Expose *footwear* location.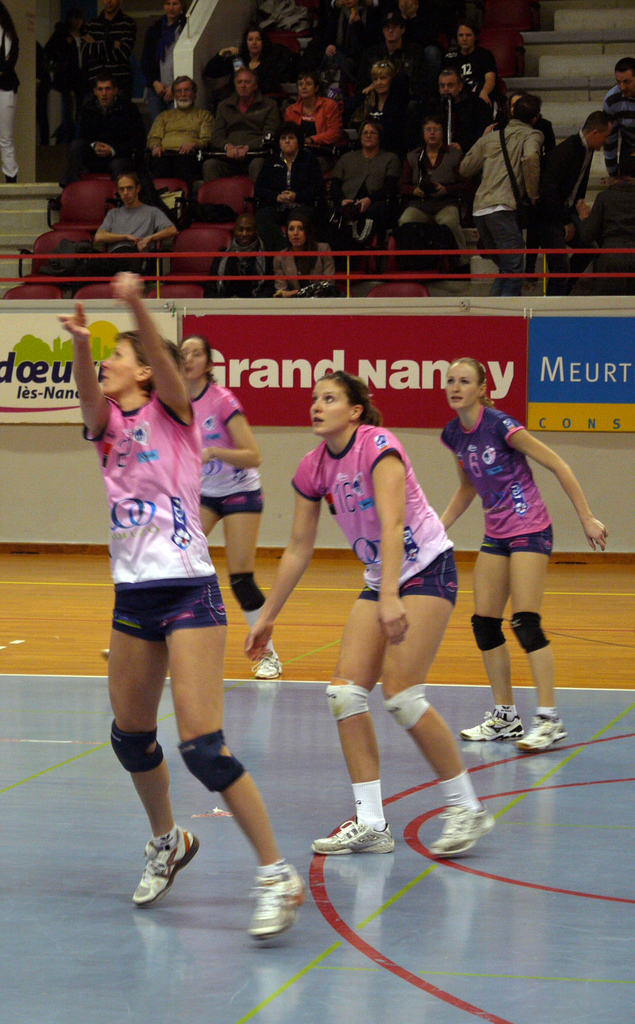
Exposed at l=309, t=816, r=398, b=851.
